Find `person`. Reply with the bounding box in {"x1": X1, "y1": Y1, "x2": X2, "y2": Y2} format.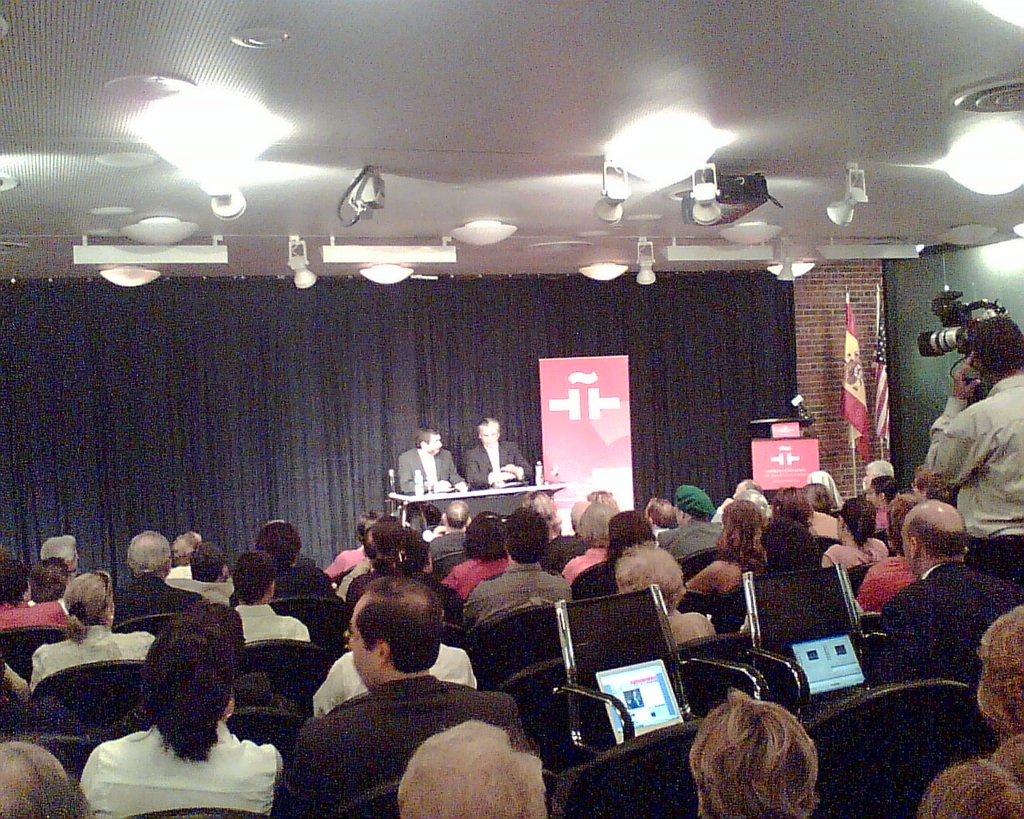
{"x1": 926, "y1": 336, "x2": 1018, "y2": 550}.
